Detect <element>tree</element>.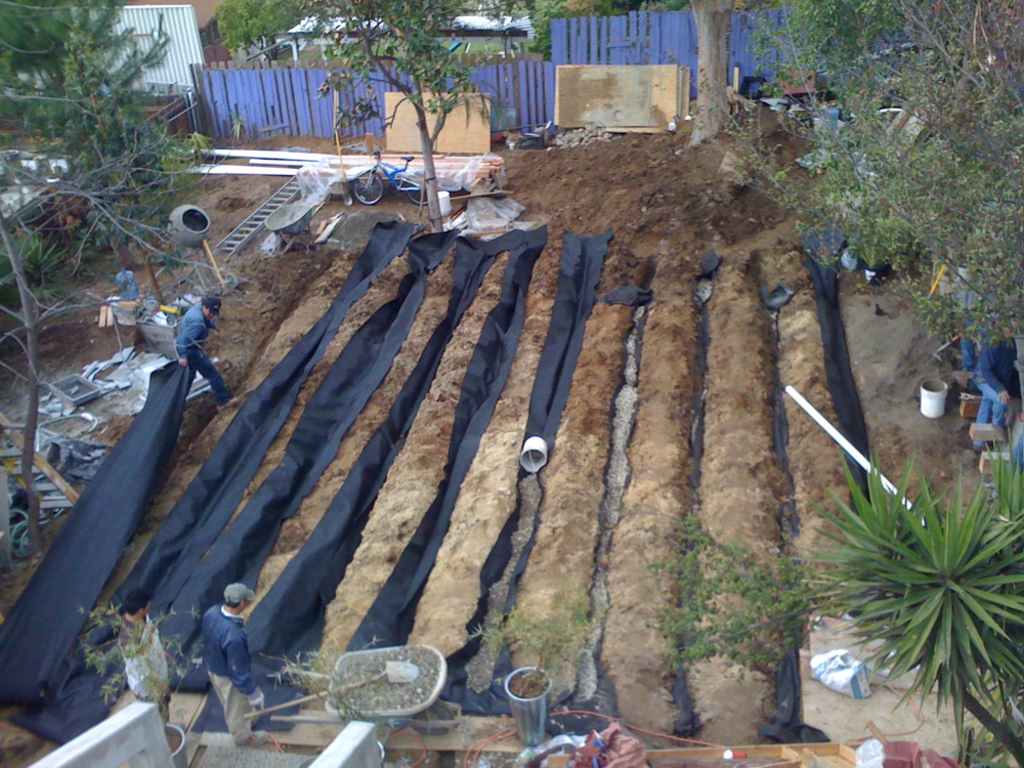
Detected at 680:0:1023:347.
